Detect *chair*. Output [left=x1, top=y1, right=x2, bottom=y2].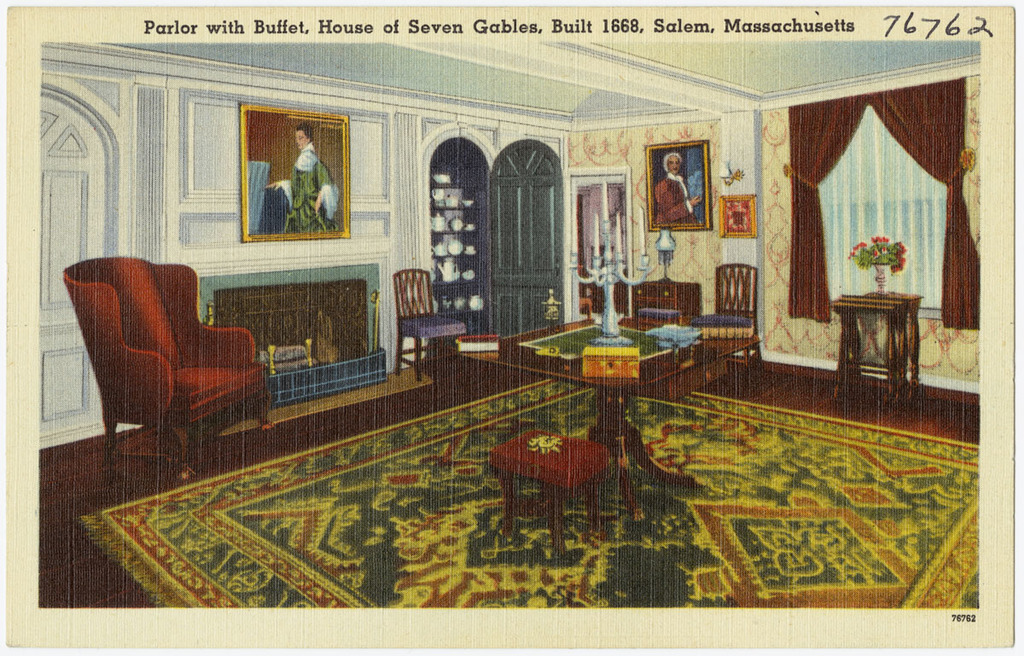
[left=58, top=239, right=288, bottom=457].
